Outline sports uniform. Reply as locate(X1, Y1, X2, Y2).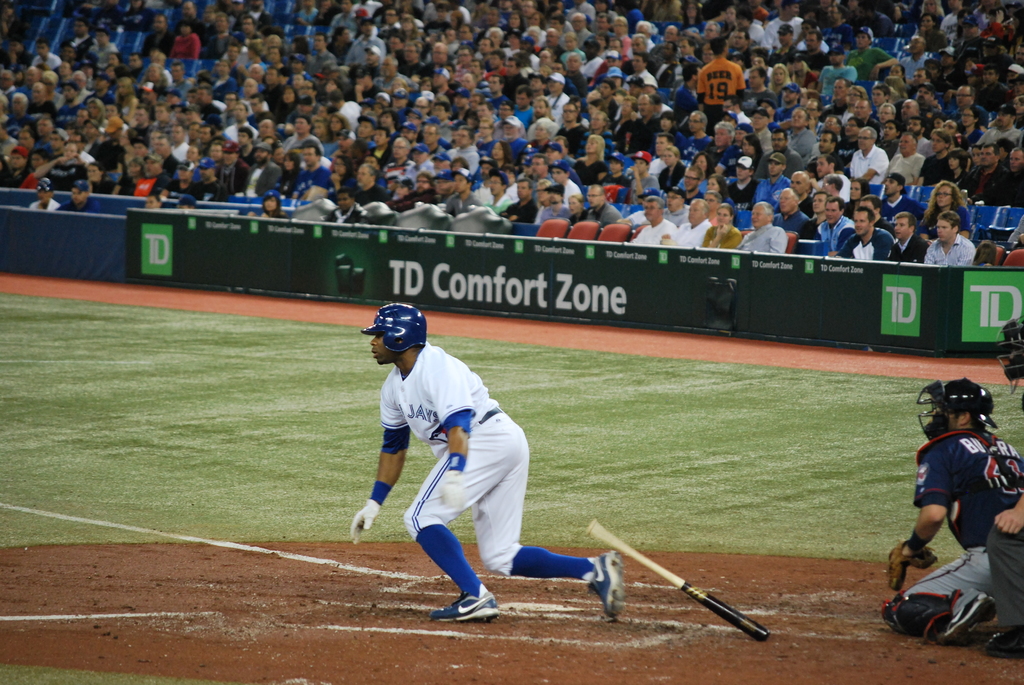
locate(885, 421, 1023, 648).
